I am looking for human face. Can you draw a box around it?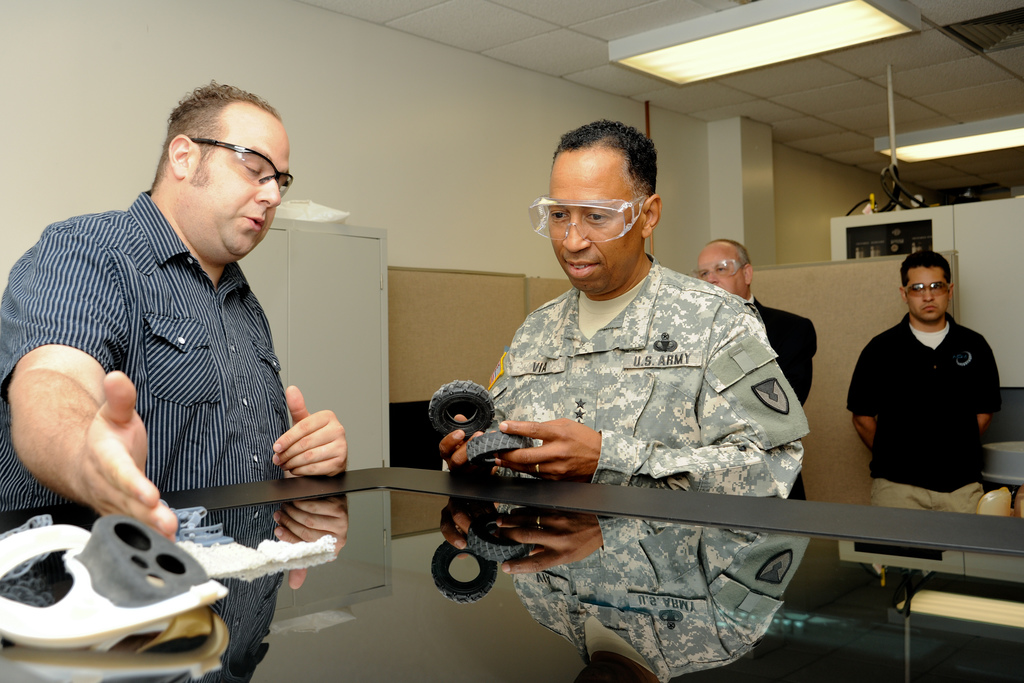
Sure, the bounding box is [186, 101, 291, 263].
